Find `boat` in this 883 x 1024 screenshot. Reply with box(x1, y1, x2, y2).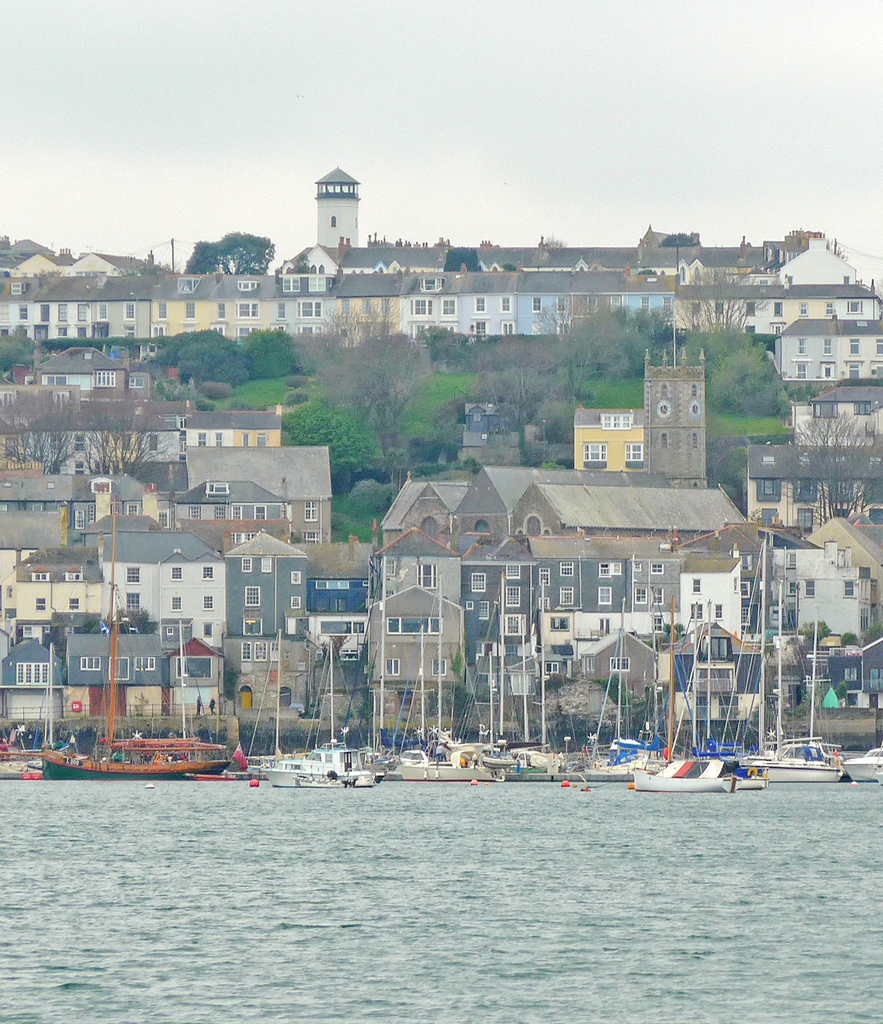
box(376, 626, 499, 778).
